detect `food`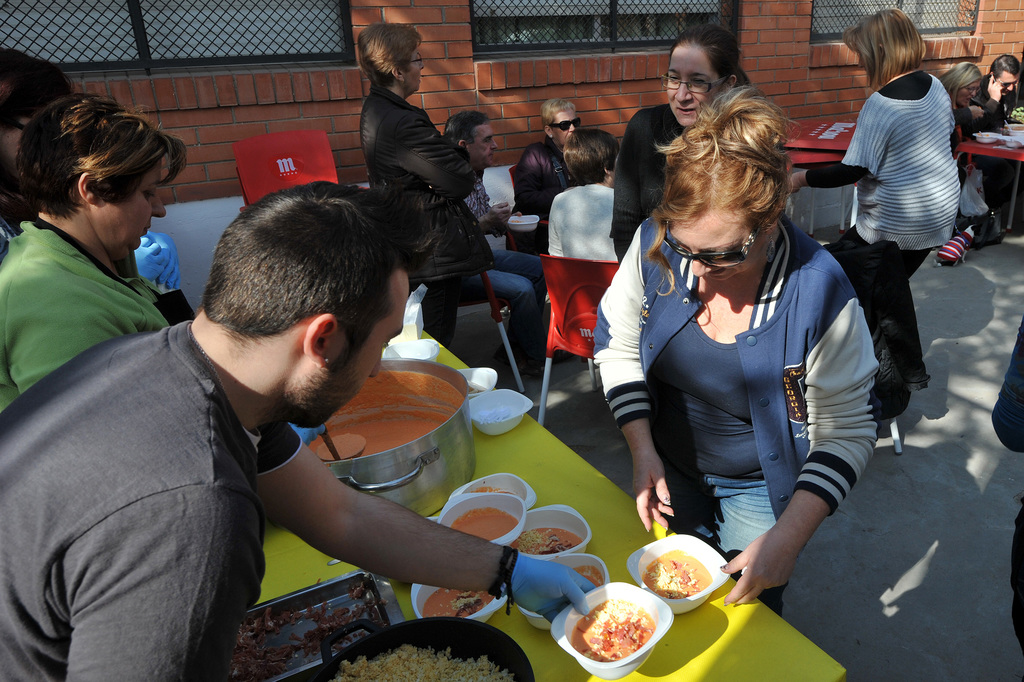
detection(226, 583, 388, 681)
